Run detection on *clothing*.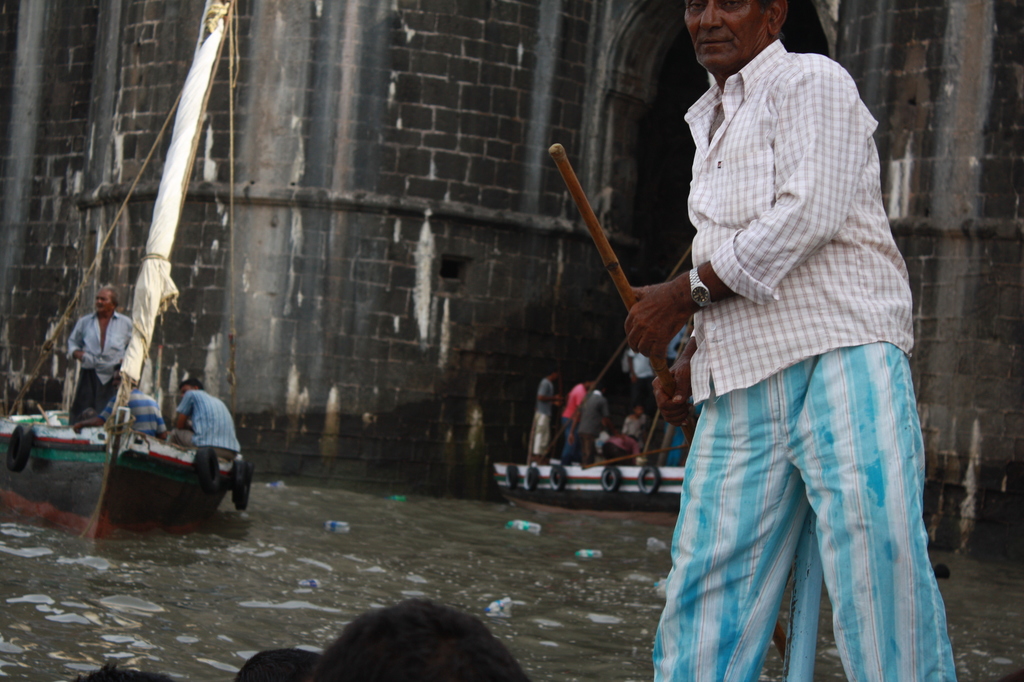
Result: box=[65, 313, 145, 430].
